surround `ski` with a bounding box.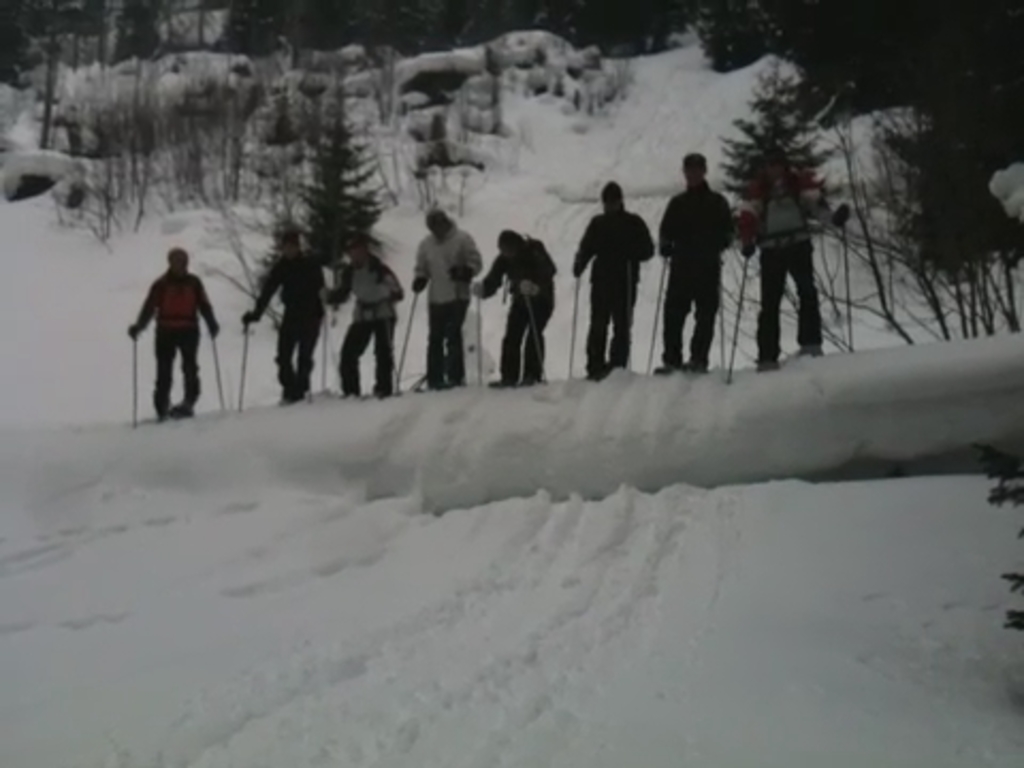
left=166, top=390, right=203, bottom=425.
